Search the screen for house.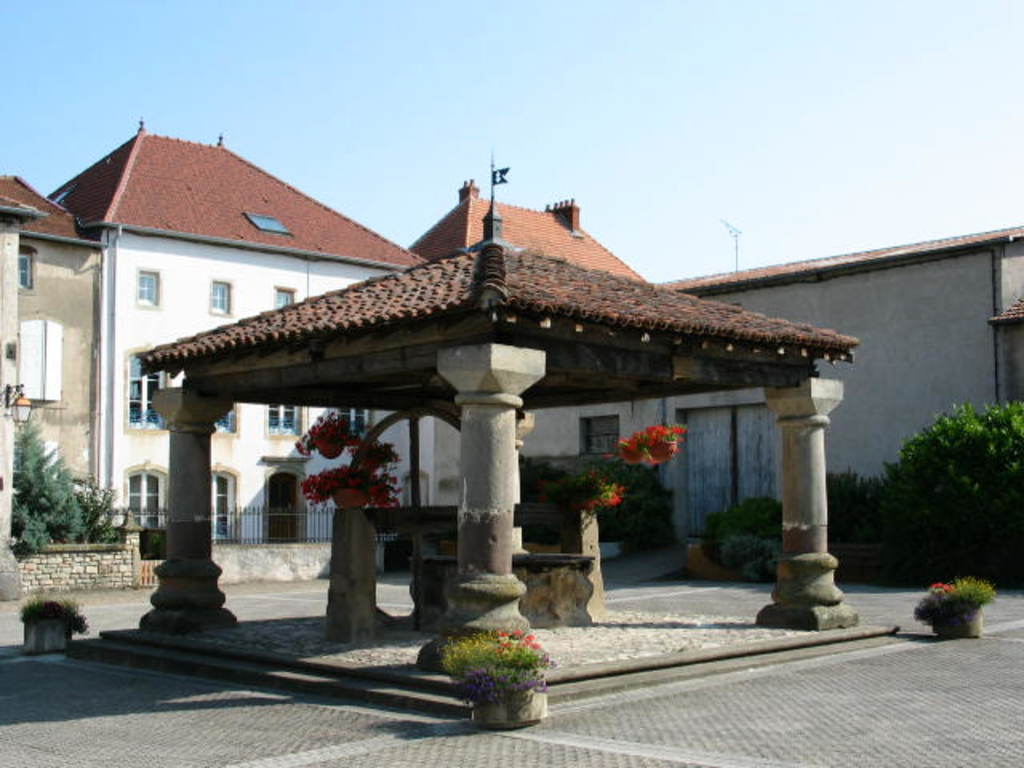
Found at (80,126,912,637).
